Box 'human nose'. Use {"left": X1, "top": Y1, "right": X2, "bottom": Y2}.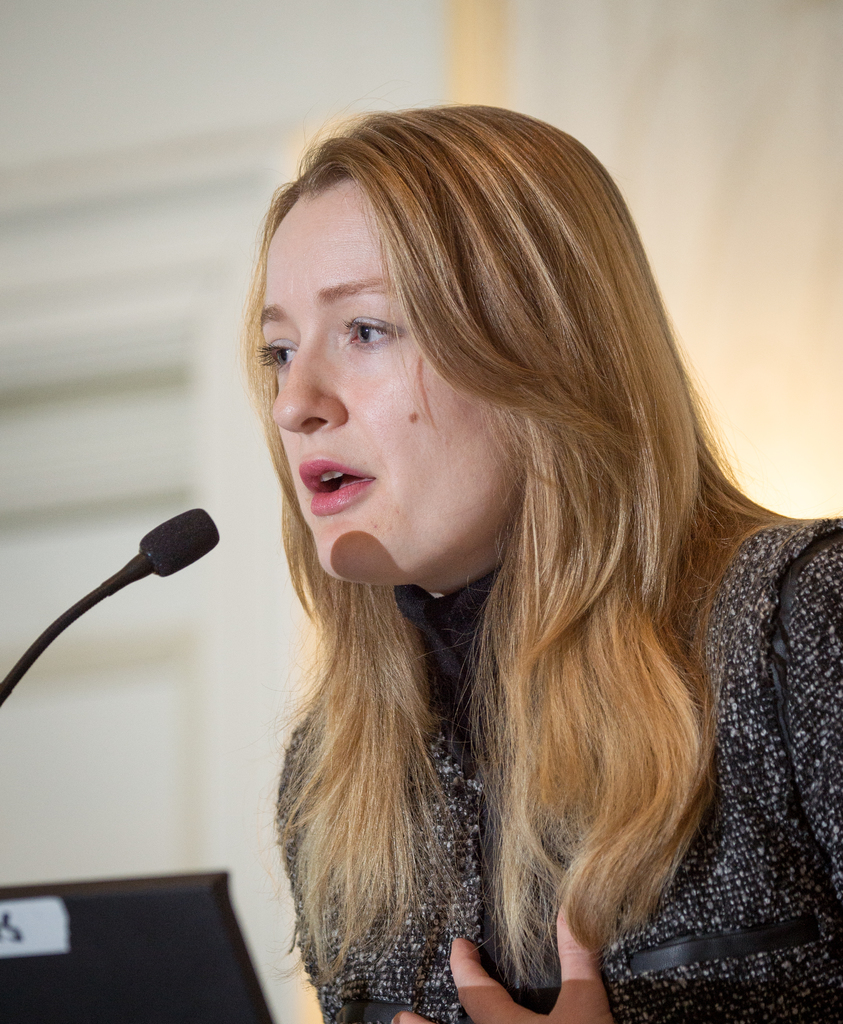
{"left": 277, "top": 324, "right": 342, "bottom": 442}.
